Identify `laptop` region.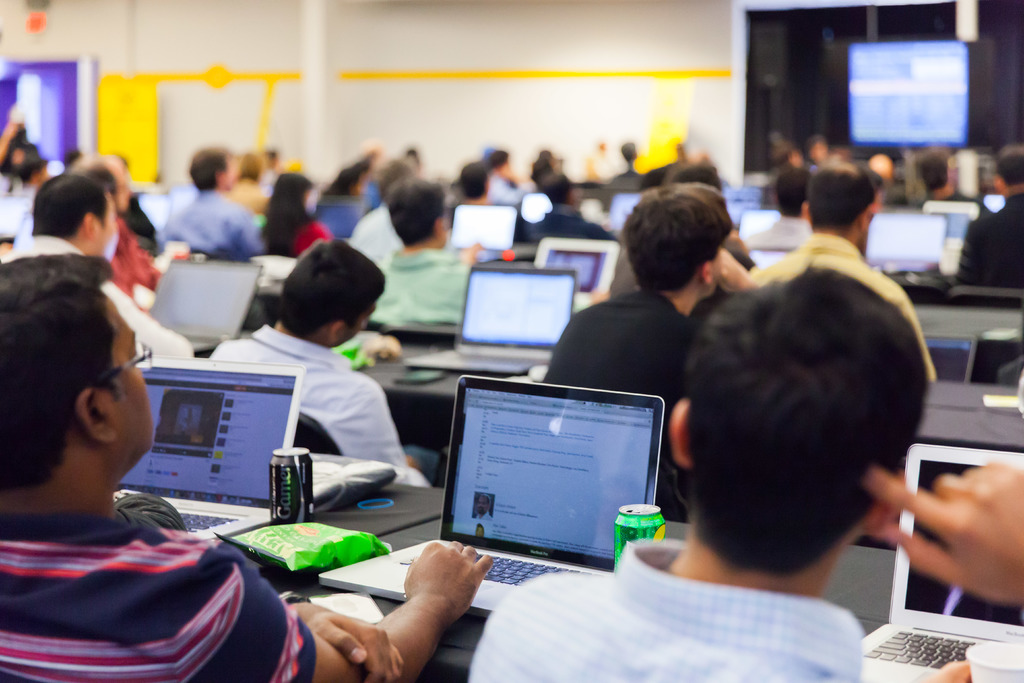
Region: bbox=[148, 259, 266, 357].
